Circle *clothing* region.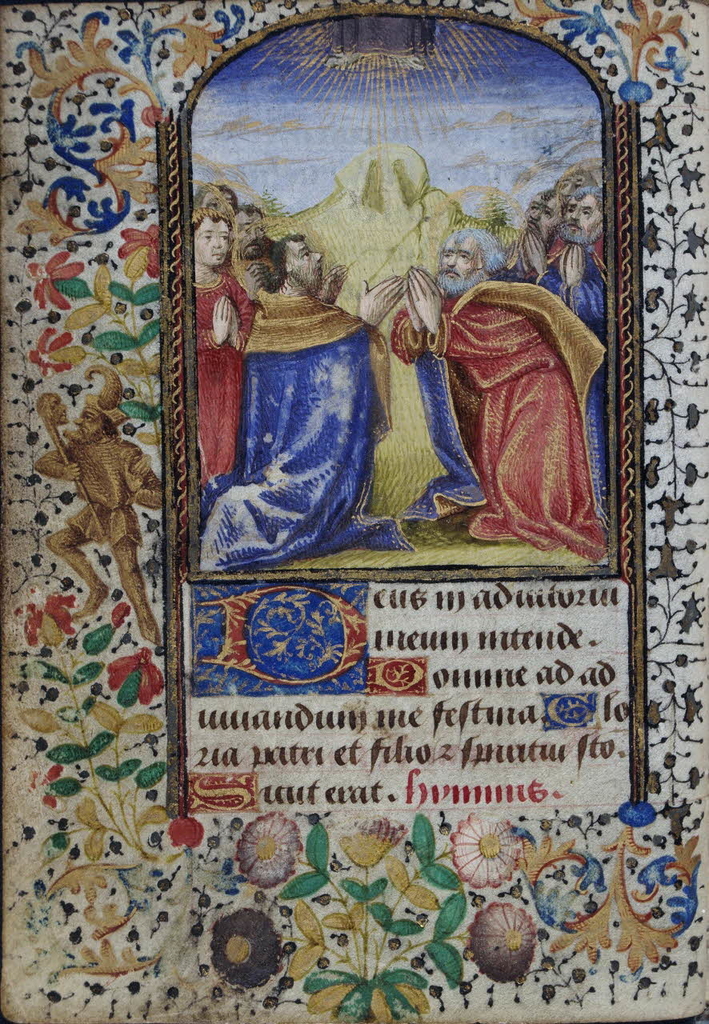
Region: rect(394, 289, 463, 498).
